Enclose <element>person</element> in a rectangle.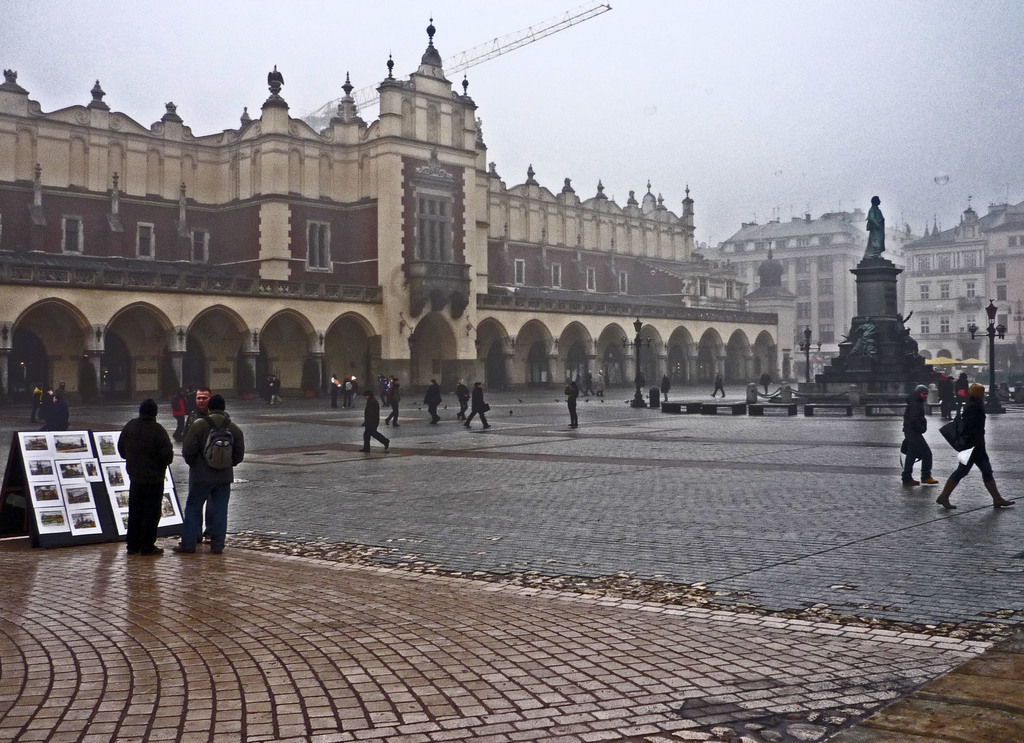
581:366:599:400.
